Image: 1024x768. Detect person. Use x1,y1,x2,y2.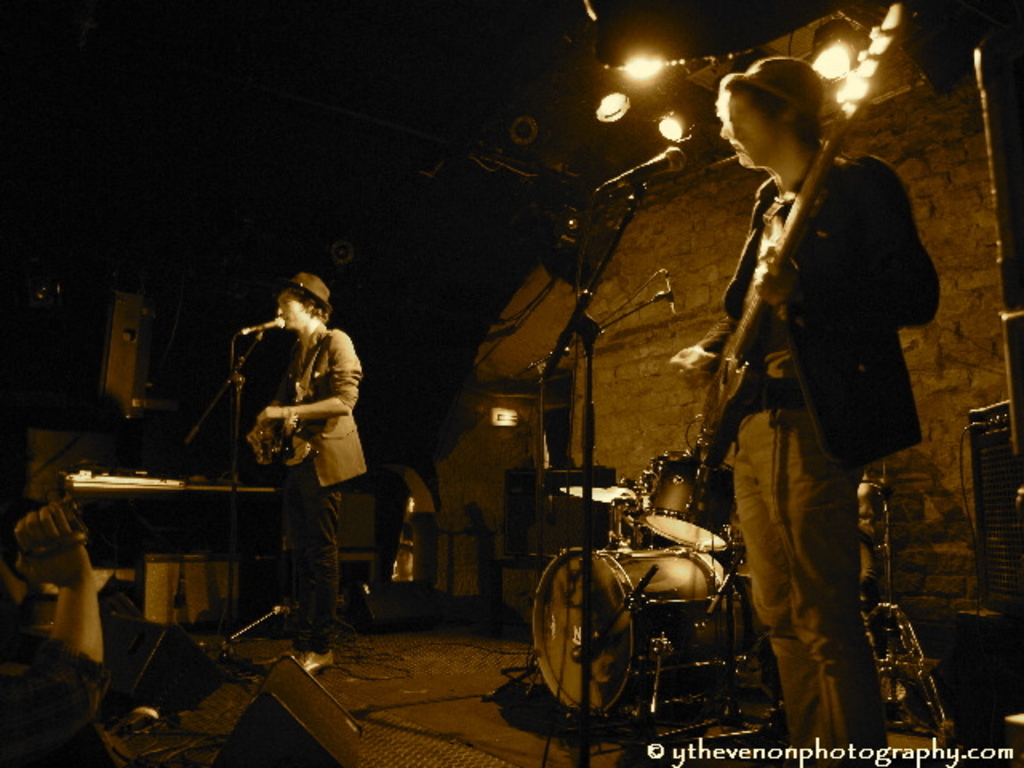
669,53,946,766.
